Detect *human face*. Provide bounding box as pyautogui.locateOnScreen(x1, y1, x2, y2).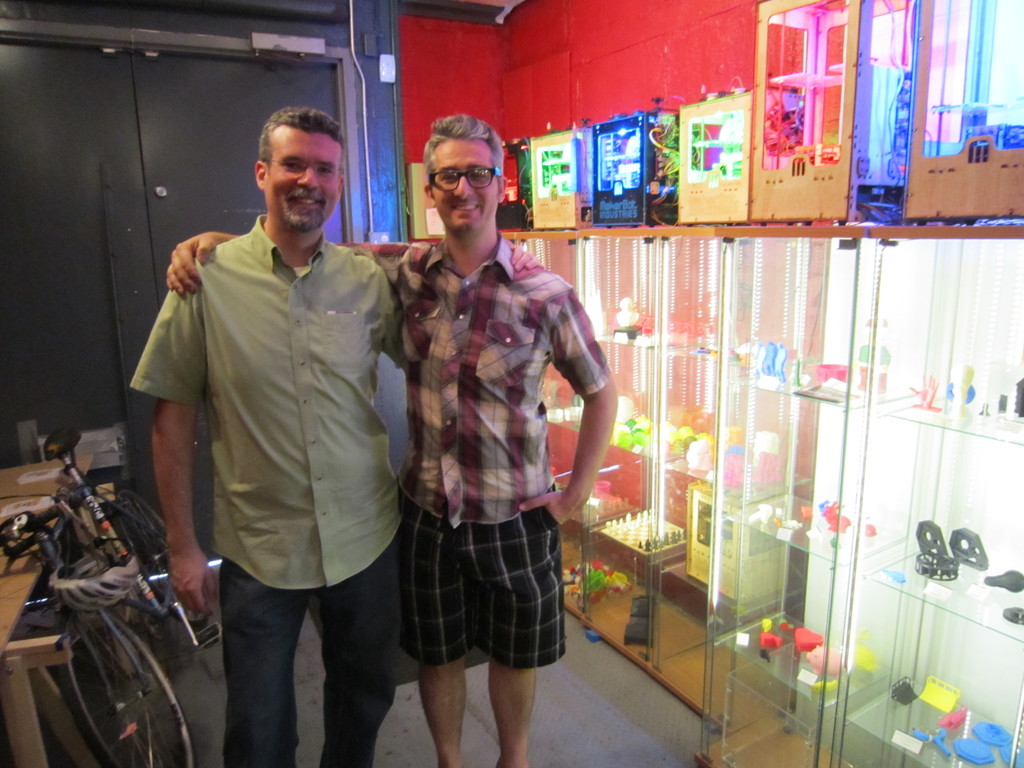
pyautogui.locateOnScreen(432, 143, 495, 234).
